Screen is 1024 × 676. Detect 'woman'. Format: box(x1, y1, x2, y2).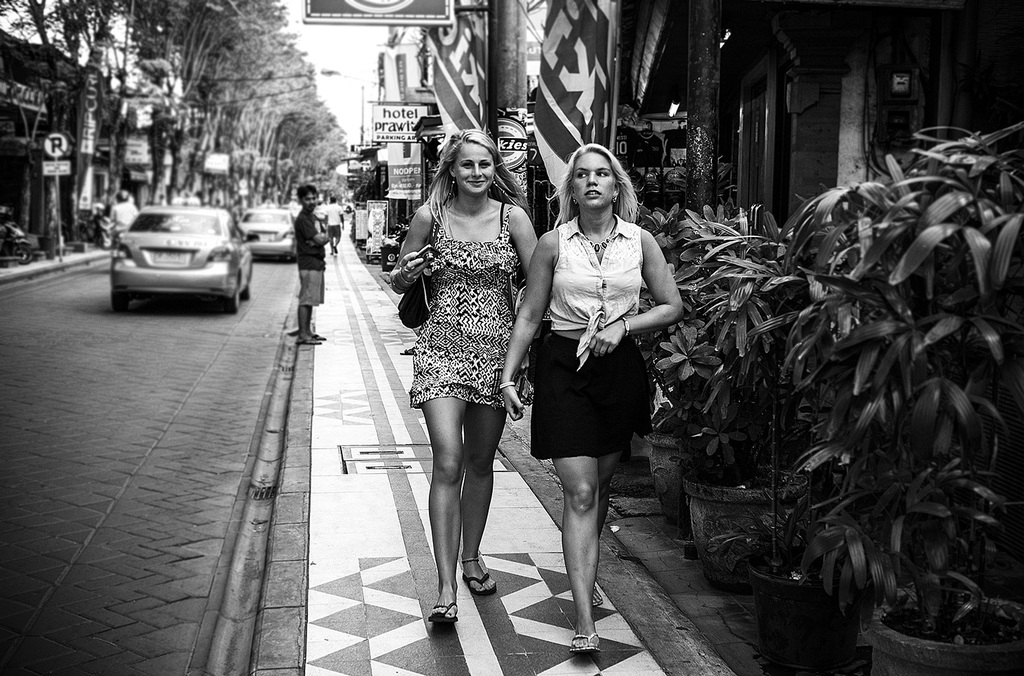
box(498, 142, 681, 653).
